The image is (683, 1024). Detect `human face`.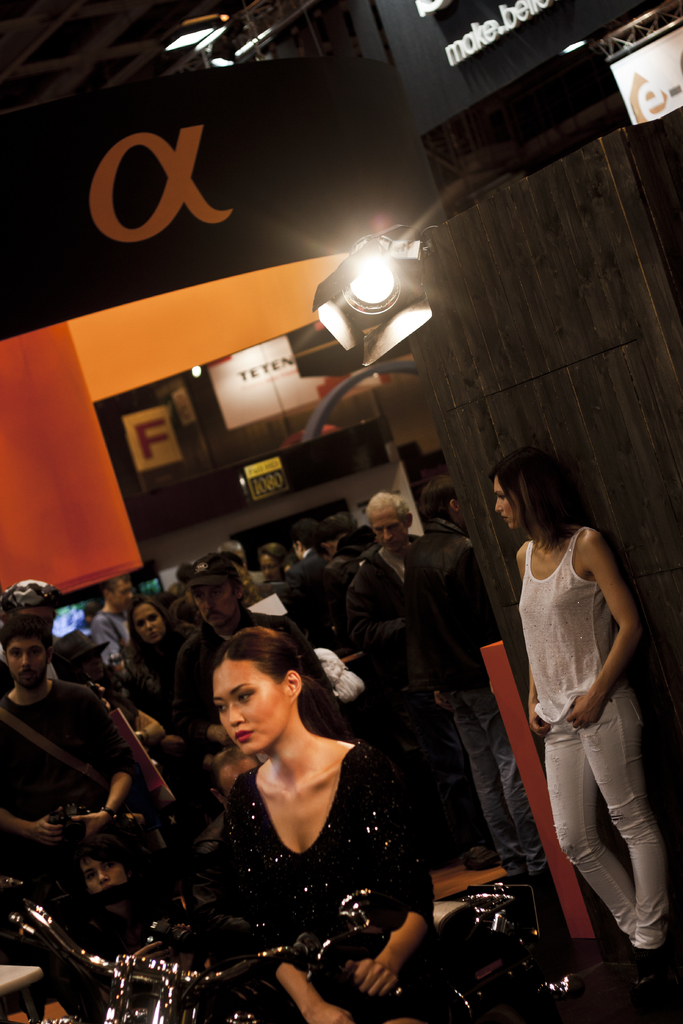
Detection: bbox=[108, 575, 136, 610].
